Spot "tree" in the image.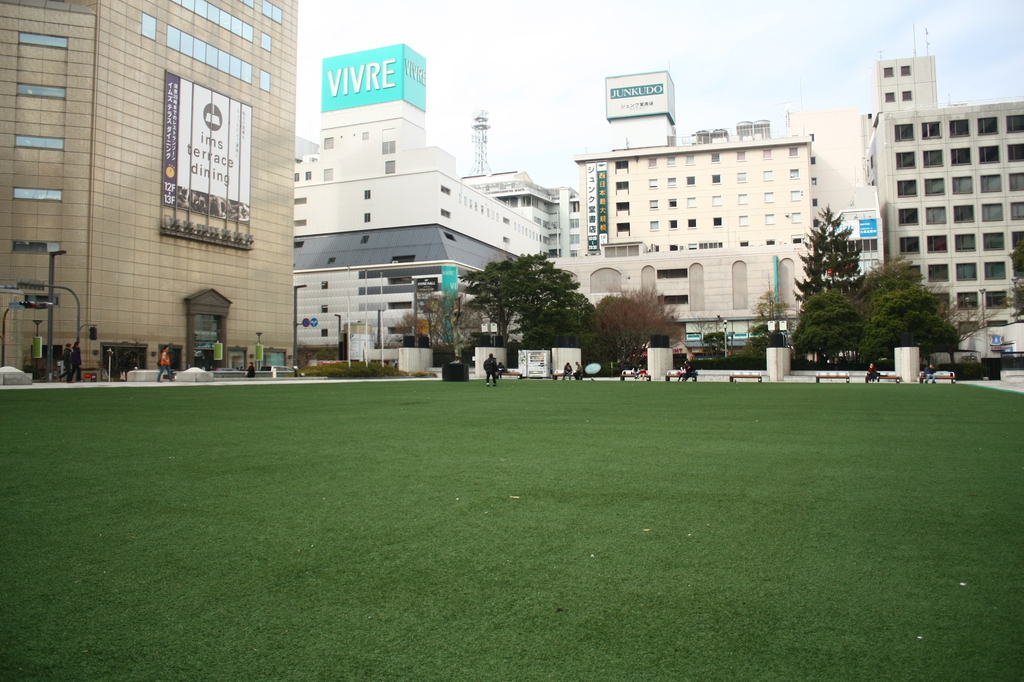
"tree" found at (1009,236,1023,280).
